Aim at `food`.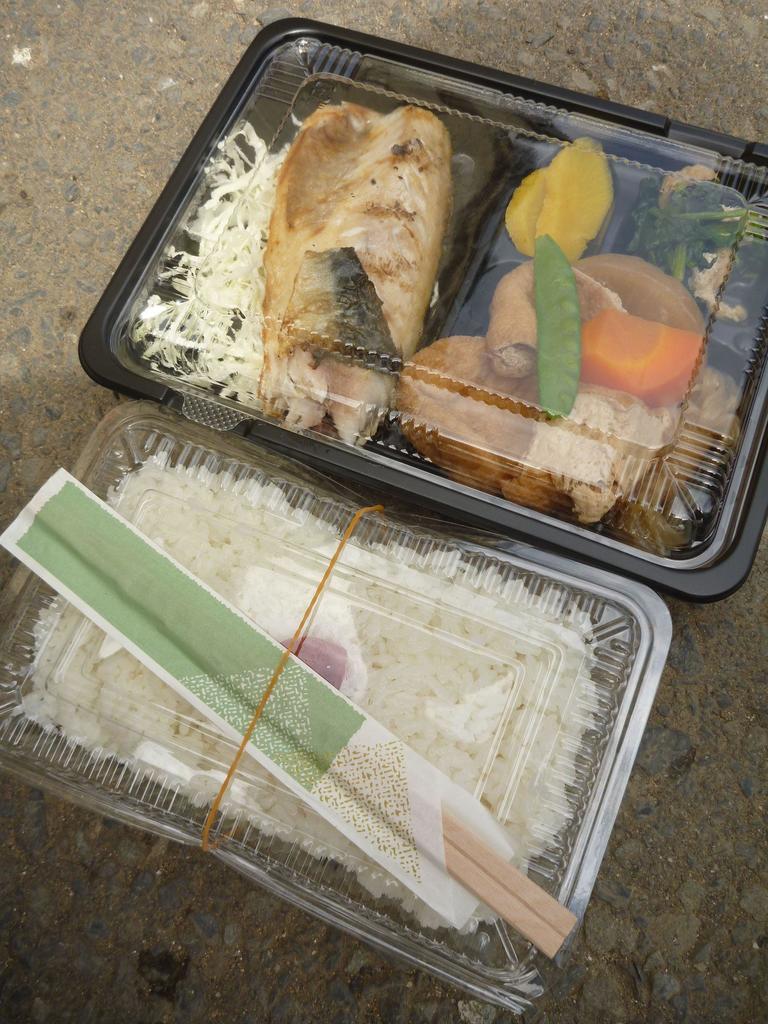
Aimed at select_region(237, 83, 484, 424).
